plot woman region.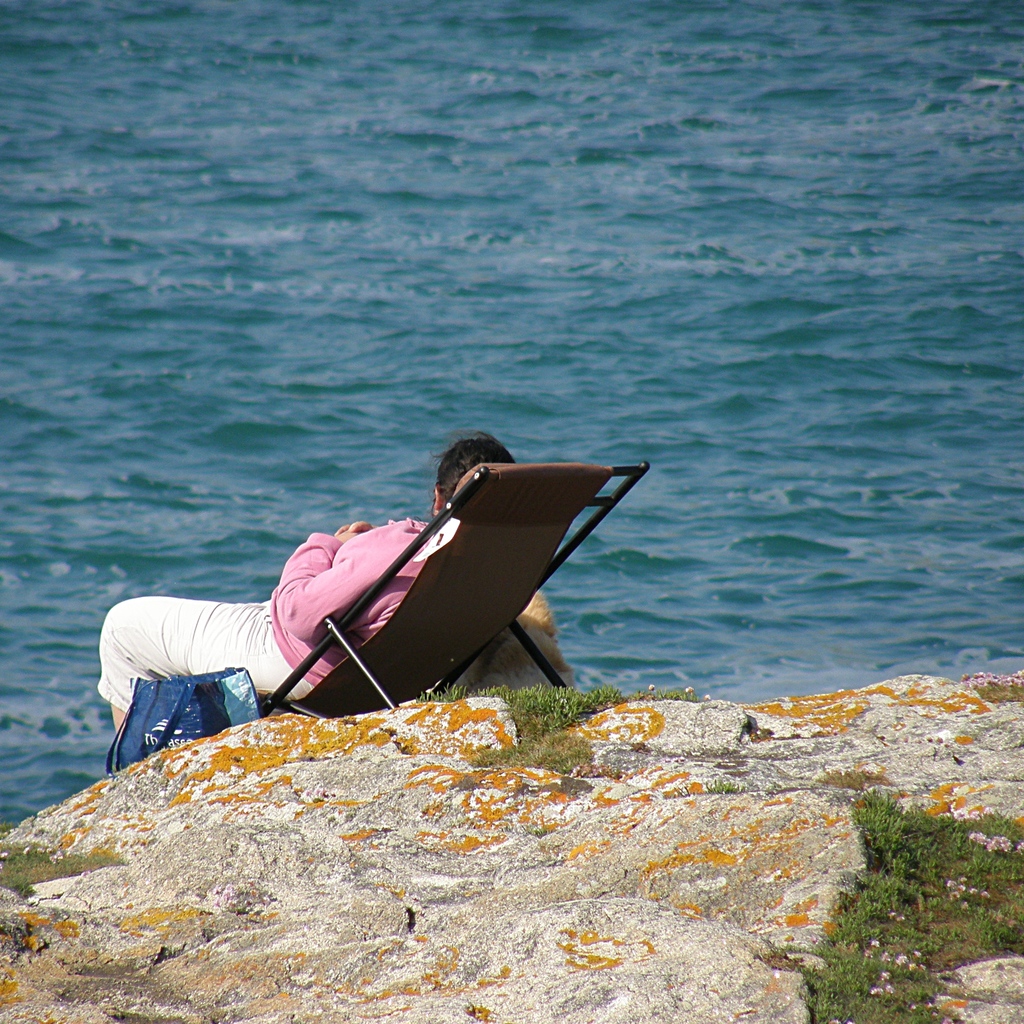
Plotted at [104,436,511,739].
